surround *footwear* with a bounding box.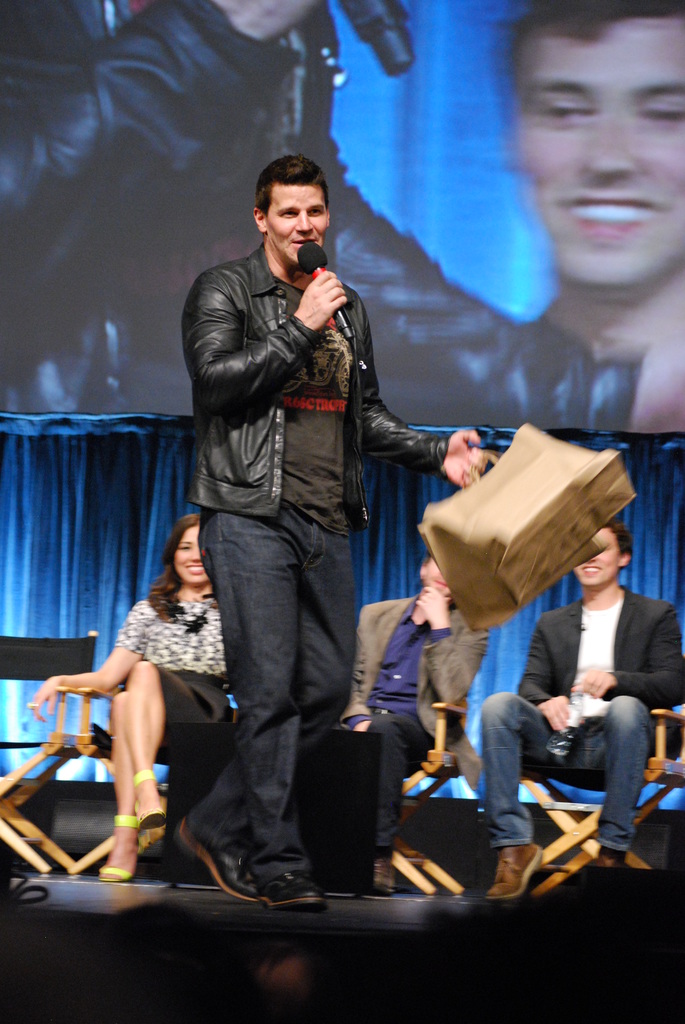
595/842/653/868.
